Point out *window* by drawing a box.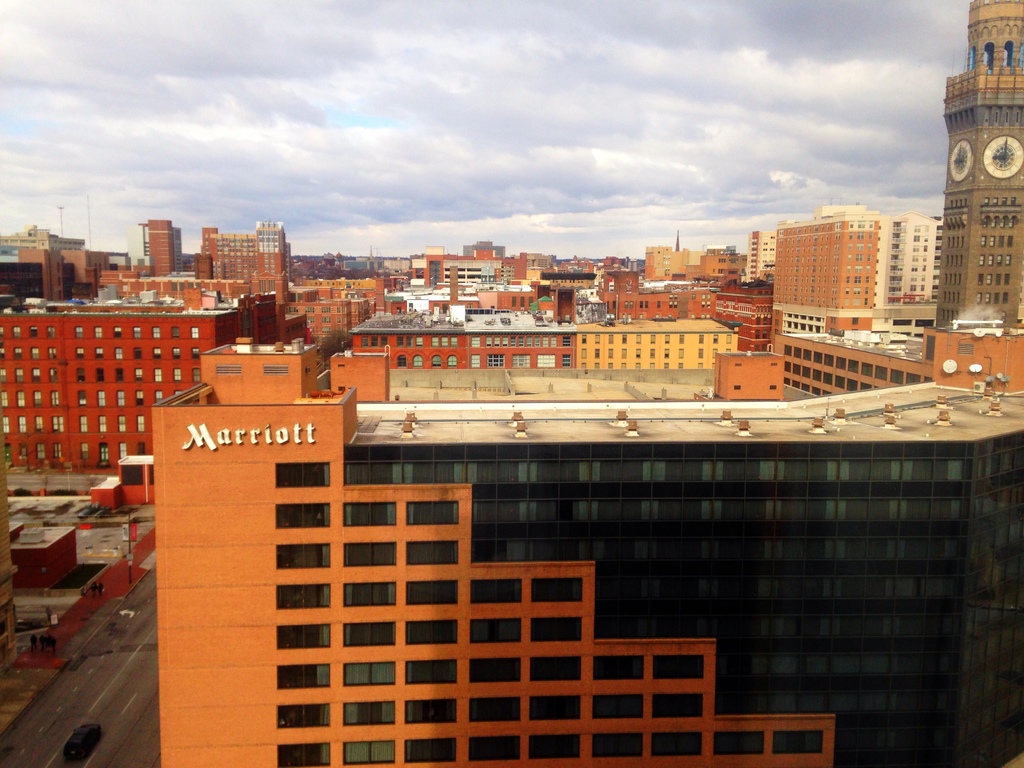
left=12, top=349, right=21, bottom=358.
